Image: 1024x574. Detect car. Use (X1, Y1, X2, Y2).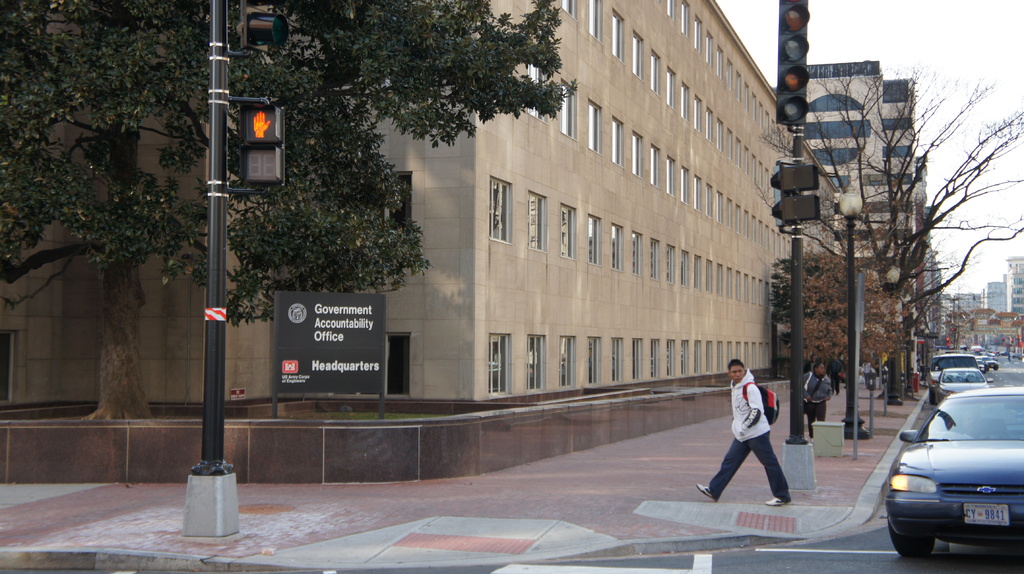
(884, 369, 1019, 558).
